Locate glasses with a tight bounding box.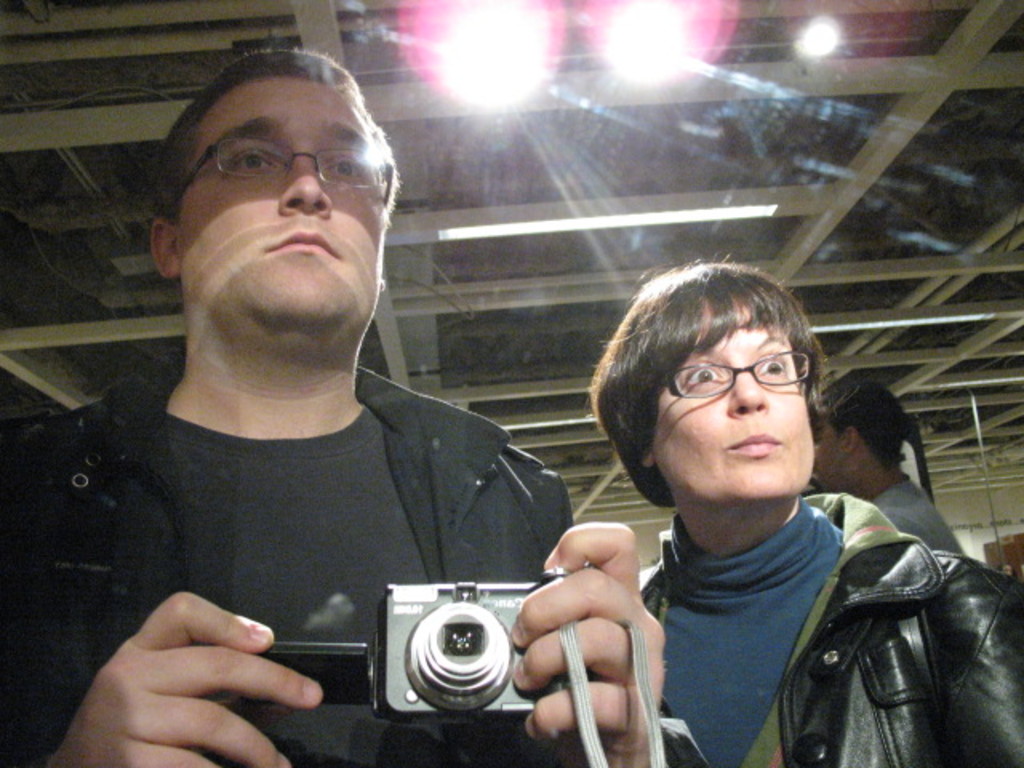
{"x1": 661, "y1": 344, "x2": 814, "y2": 403}.
